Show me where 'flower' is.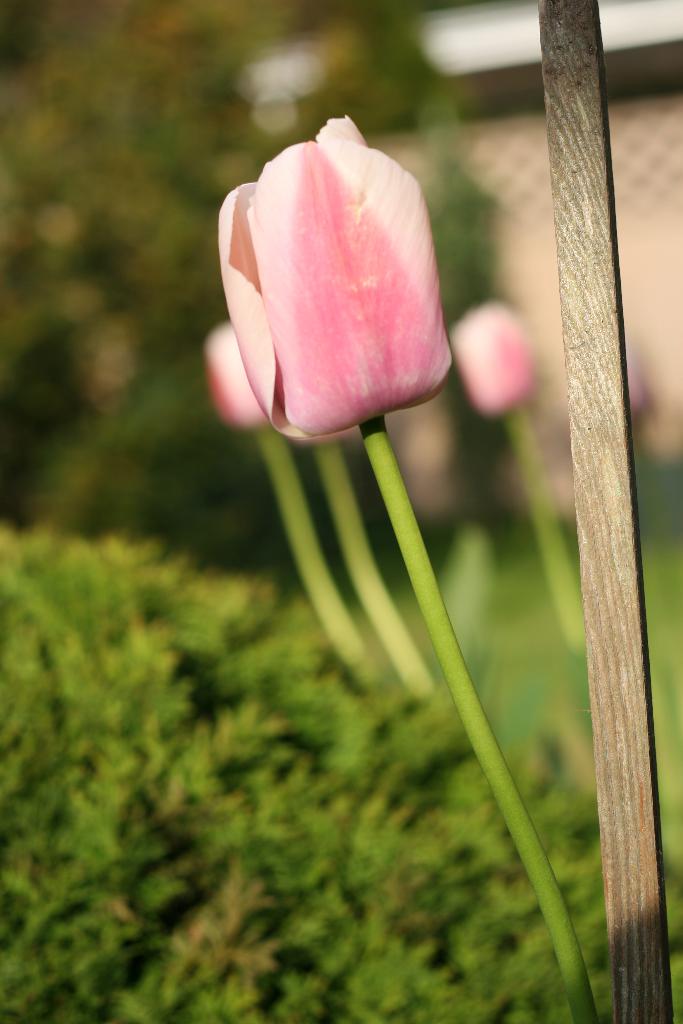
'flower' is at <region>197, 323, 276, 429</region>.
